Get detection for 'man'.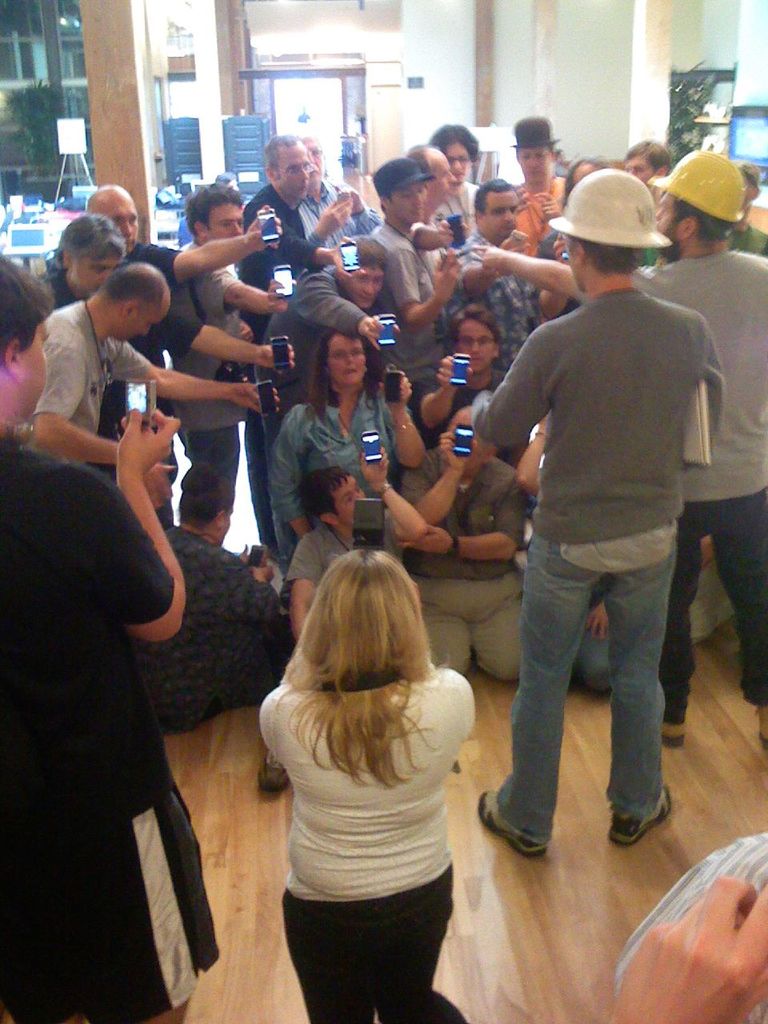
Detection: box=[425, 124, 478, 177].
